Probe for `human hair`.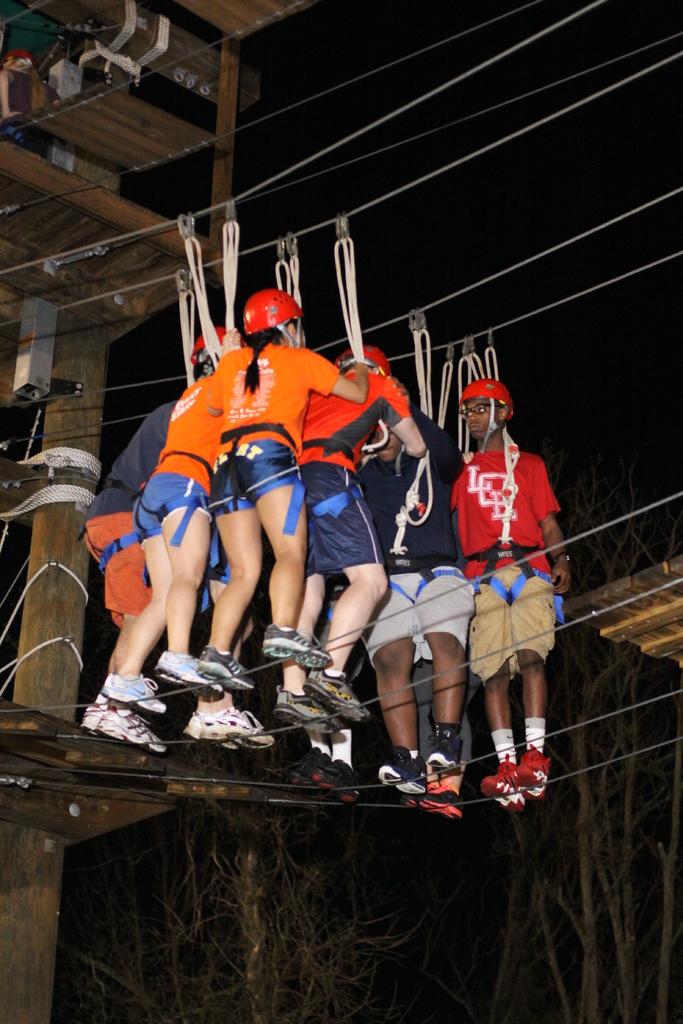
Probe result: 240,314,296,394.
